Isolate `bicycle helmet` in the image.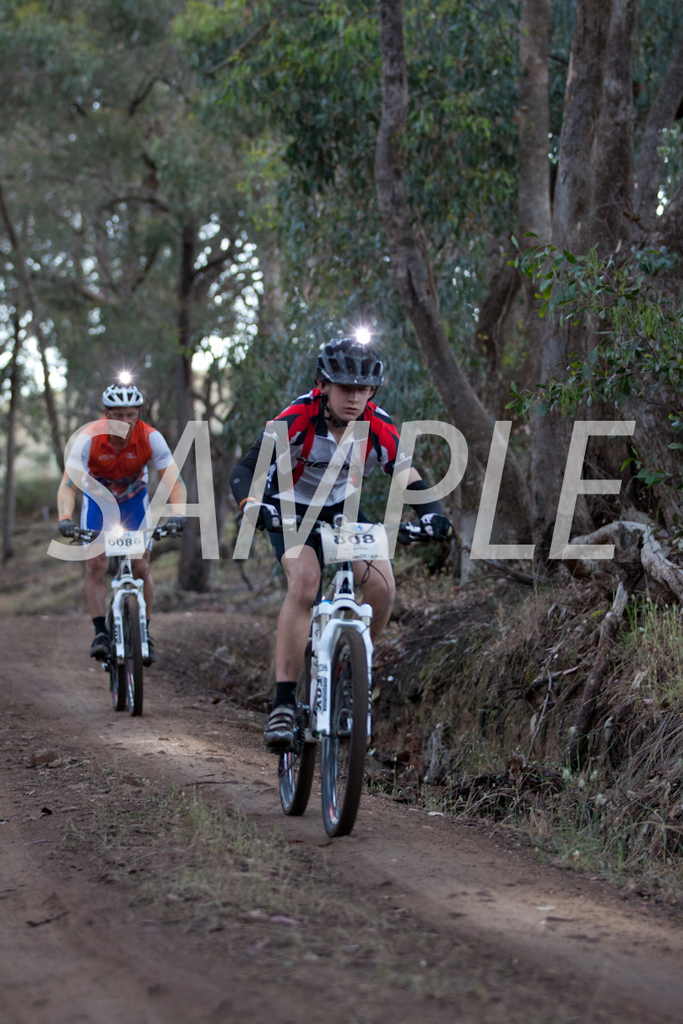
Isolated region: x1=102, y1=378, x2=143, y2=442.
